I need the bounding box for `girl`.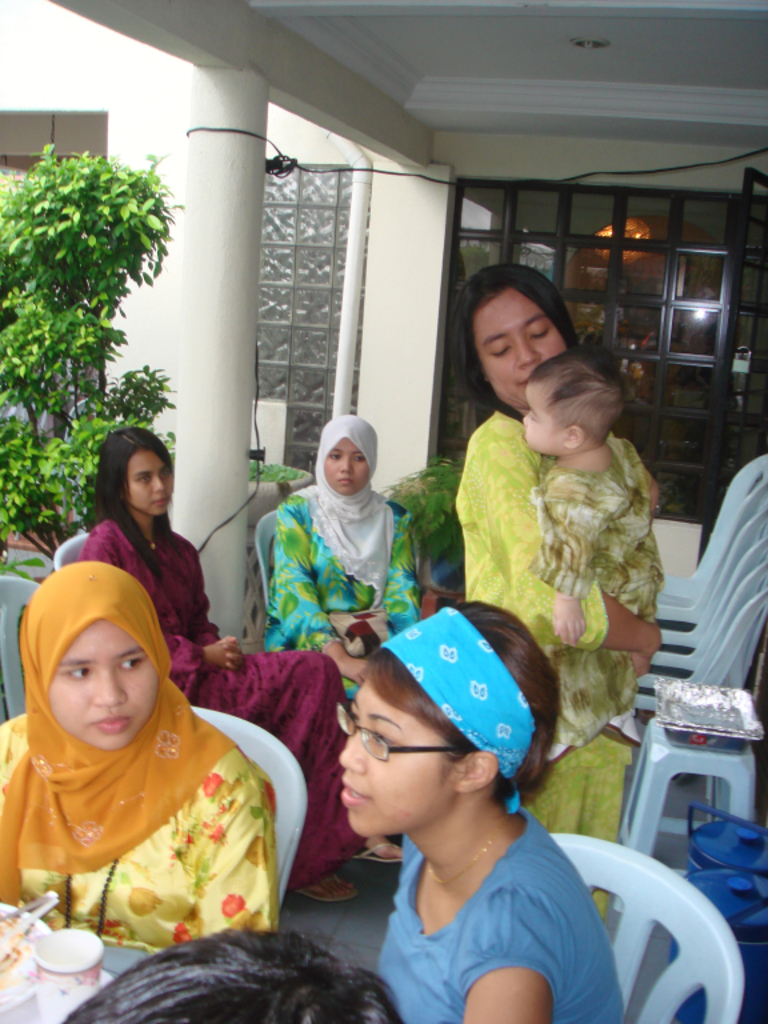
Here it is: [x1=337, y1=596, x2=621, y2=1023].
